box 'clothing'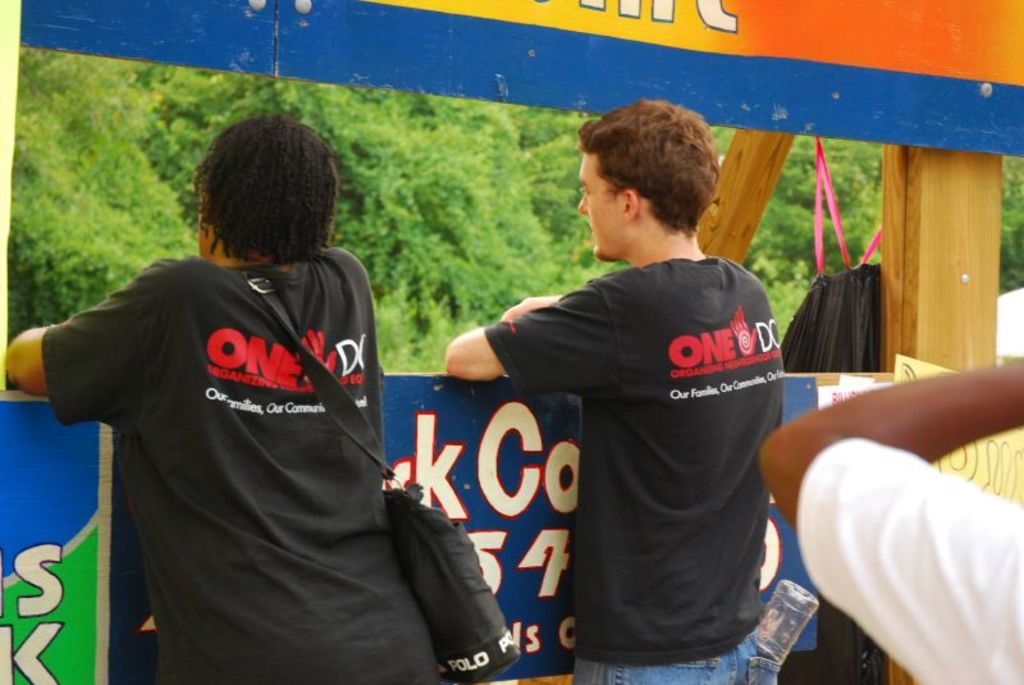
BBox(44, 252, 439, 684)
